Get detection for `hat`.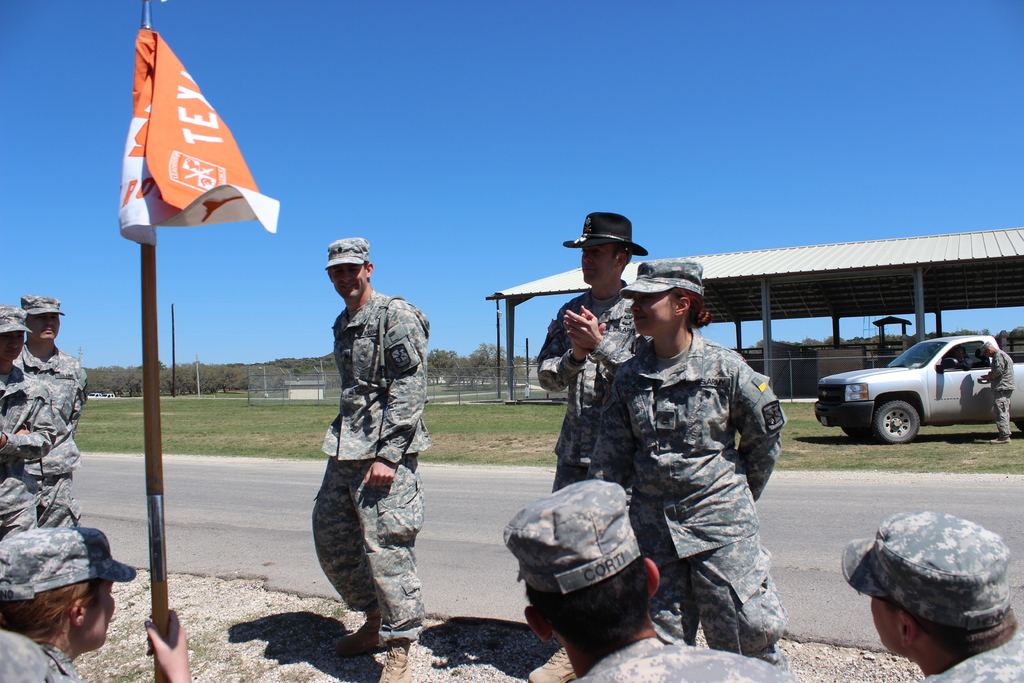
Detection: region(619, 257, 703, 299).
